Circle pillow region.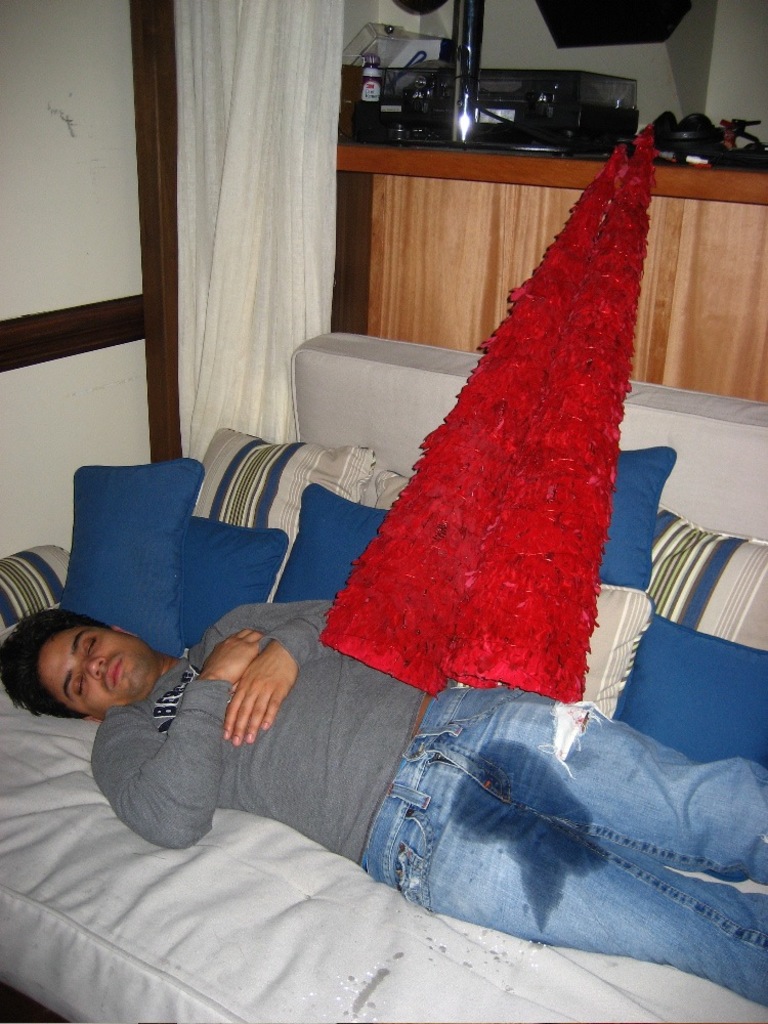
Region: <box>260,481,385,613</box>.
